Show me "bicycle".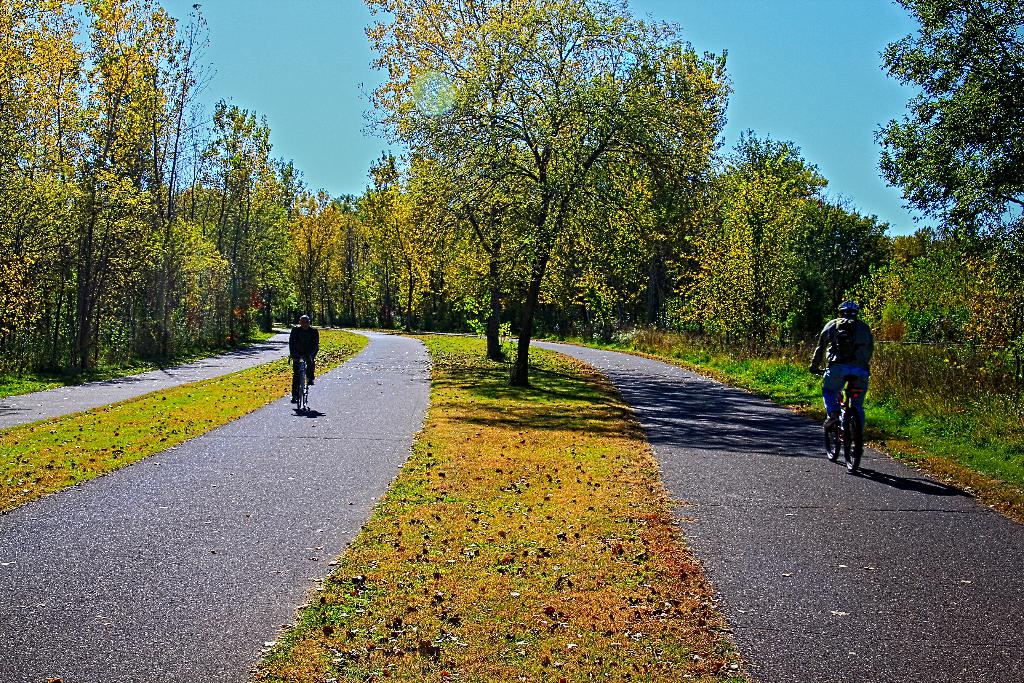
"bicycle" is here: [left=826, top=365, right=883, bottom=473].
